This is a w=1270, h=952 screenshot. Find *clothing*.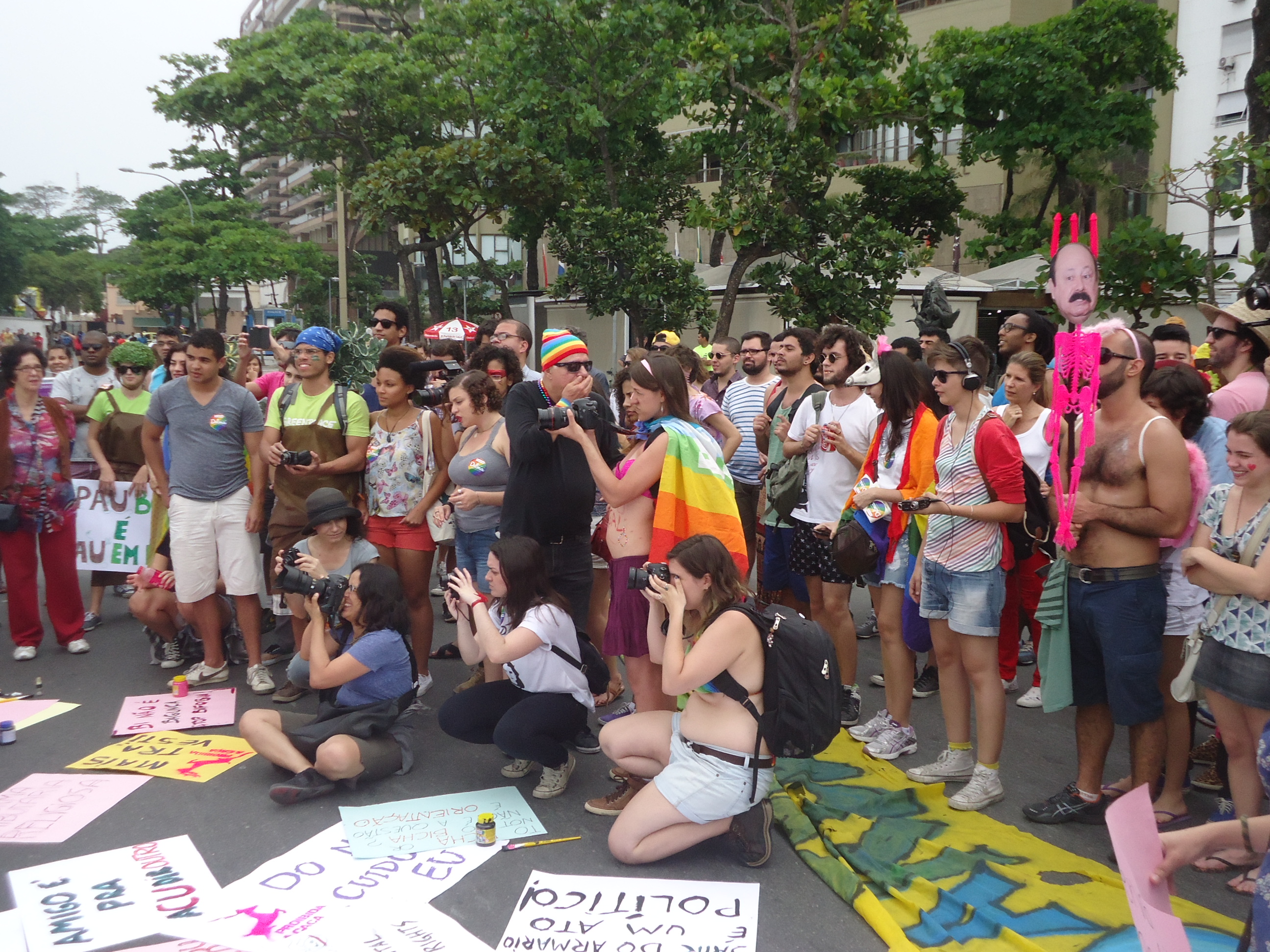
Bounding box: x1=289, y1=179, x2=297, y2=200.
